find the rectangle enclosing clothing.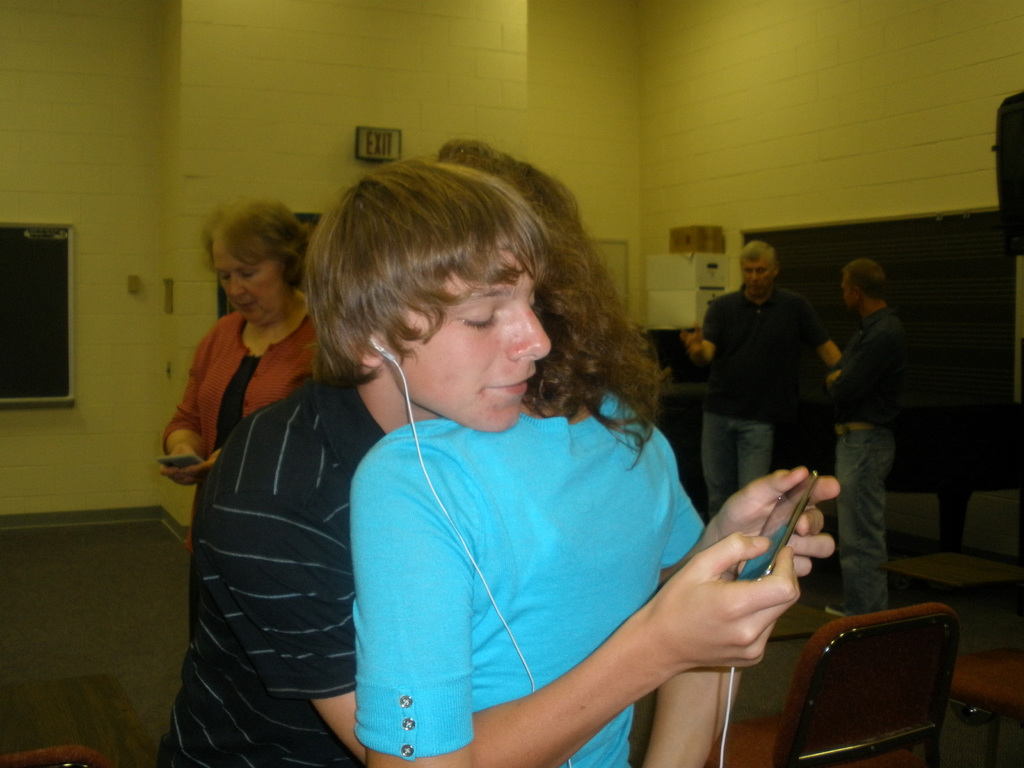
l=151, t=246, r=382, b=767.
